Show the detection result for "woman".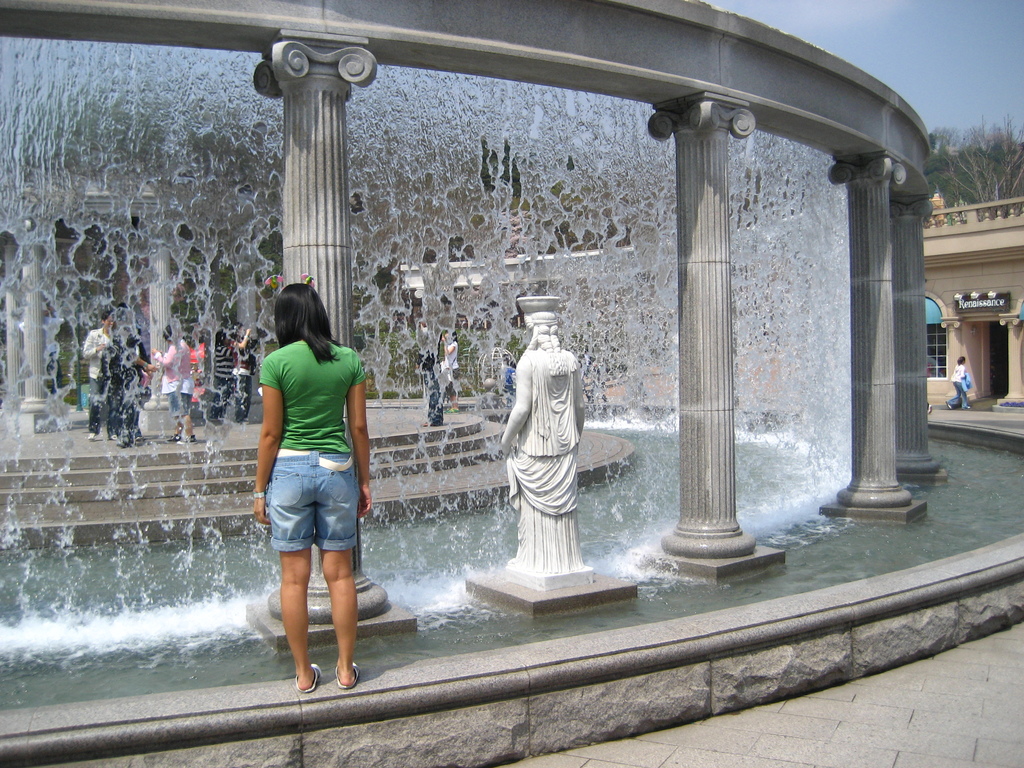
bbox(948, 352, 969, 406).
